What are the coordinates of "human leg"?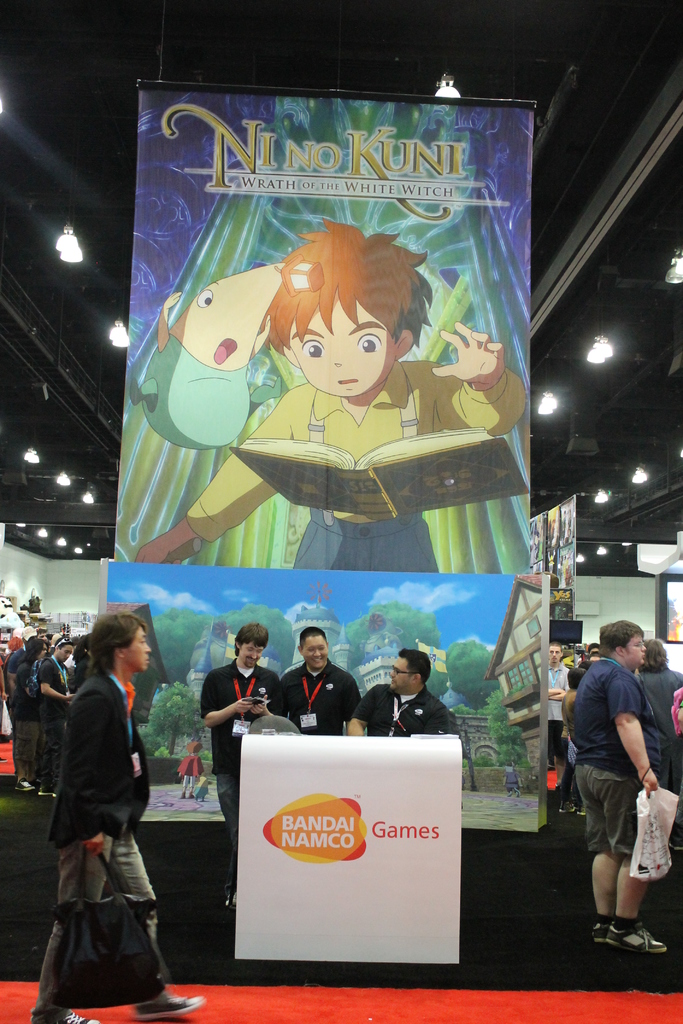
[547, 715, 562, 771].
